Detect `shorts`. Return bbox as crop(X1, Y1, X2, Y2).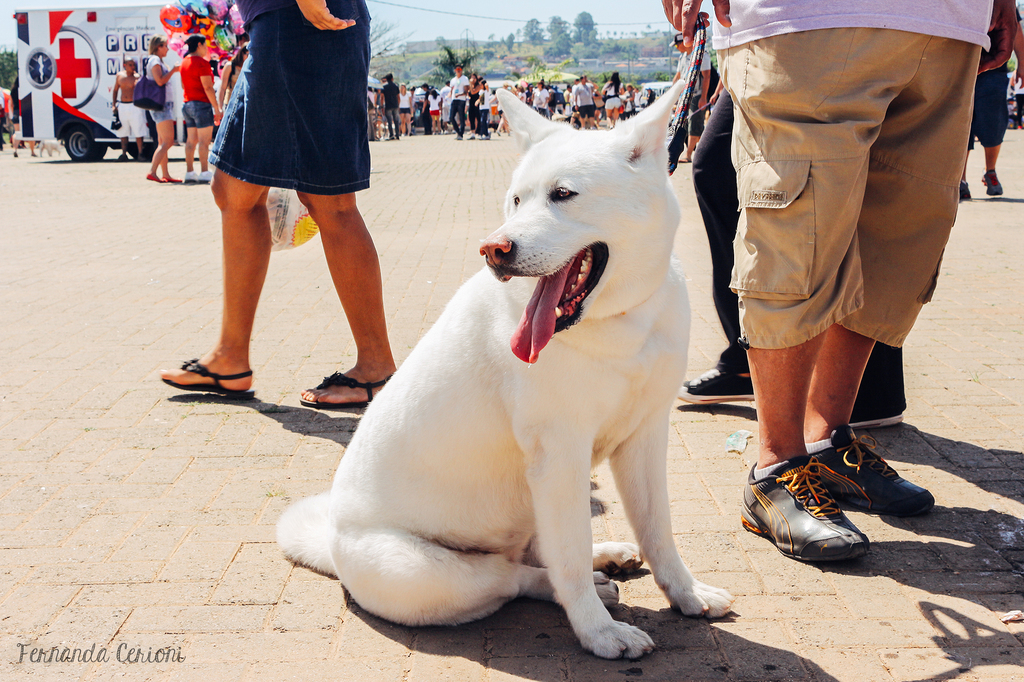
crop(399, 106, 410, 114).
